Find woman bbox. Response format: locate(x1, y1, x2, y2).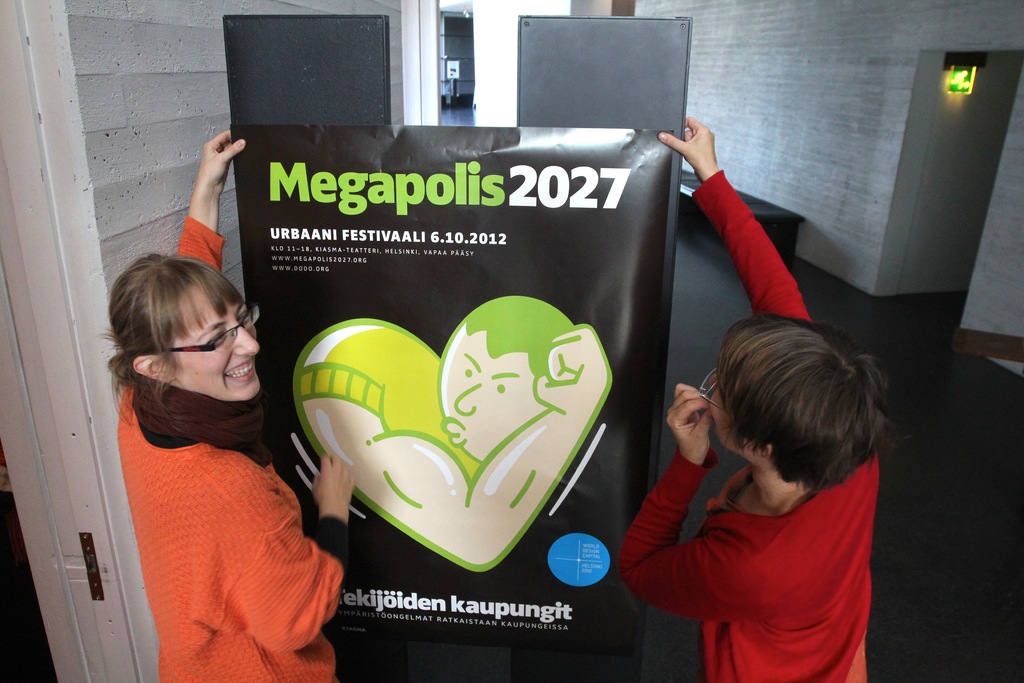
locate(99, 128, 354, 682).
